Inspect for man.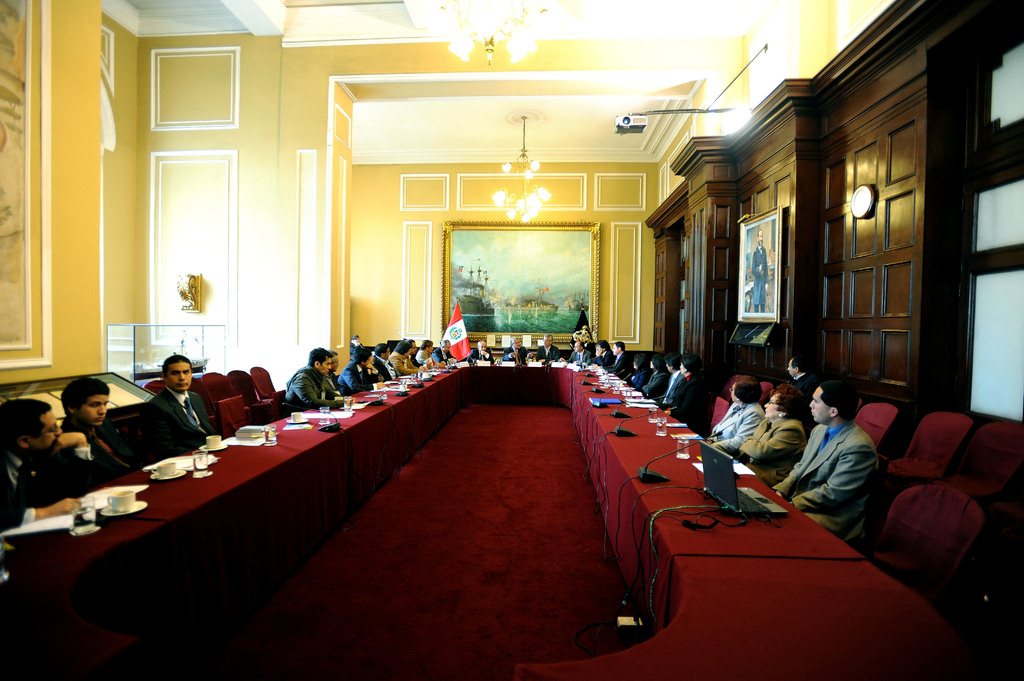
Inspection: 661, 351, 685, 408.
